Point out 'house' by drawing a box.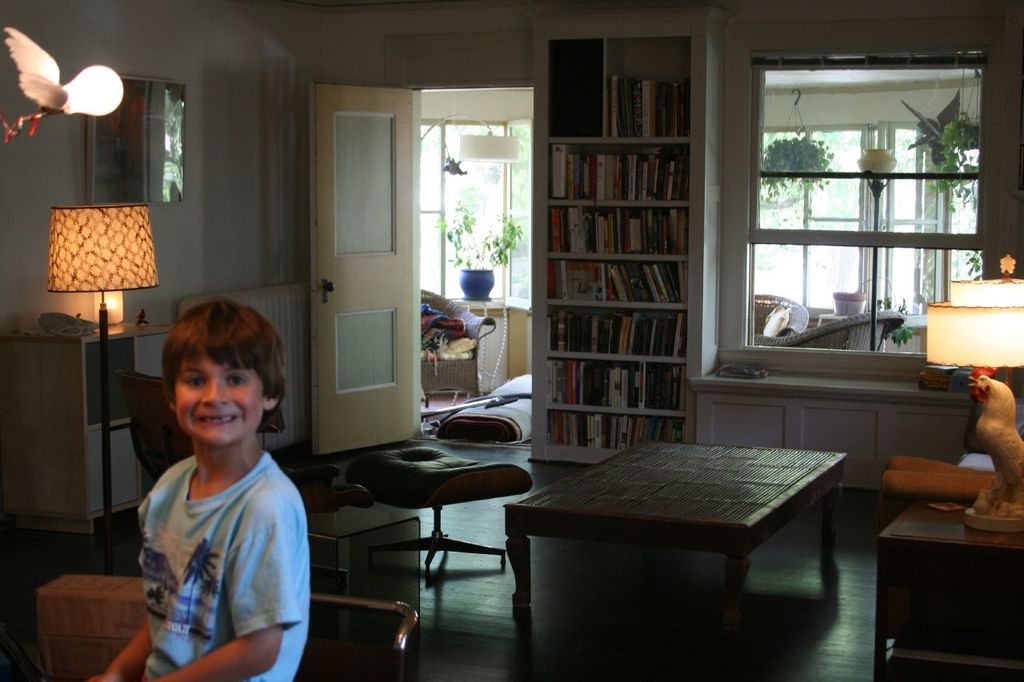
0 0 1023 681.
